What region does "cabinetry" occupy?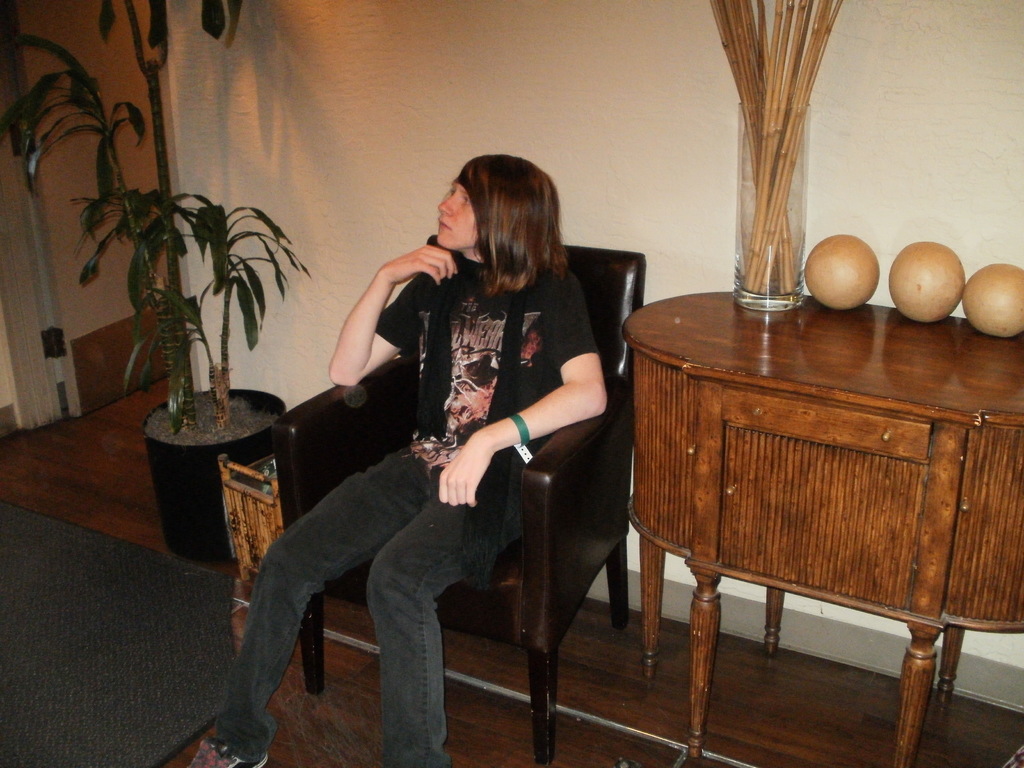
[x1=619, y1=289, x2=1023, y2=753].
